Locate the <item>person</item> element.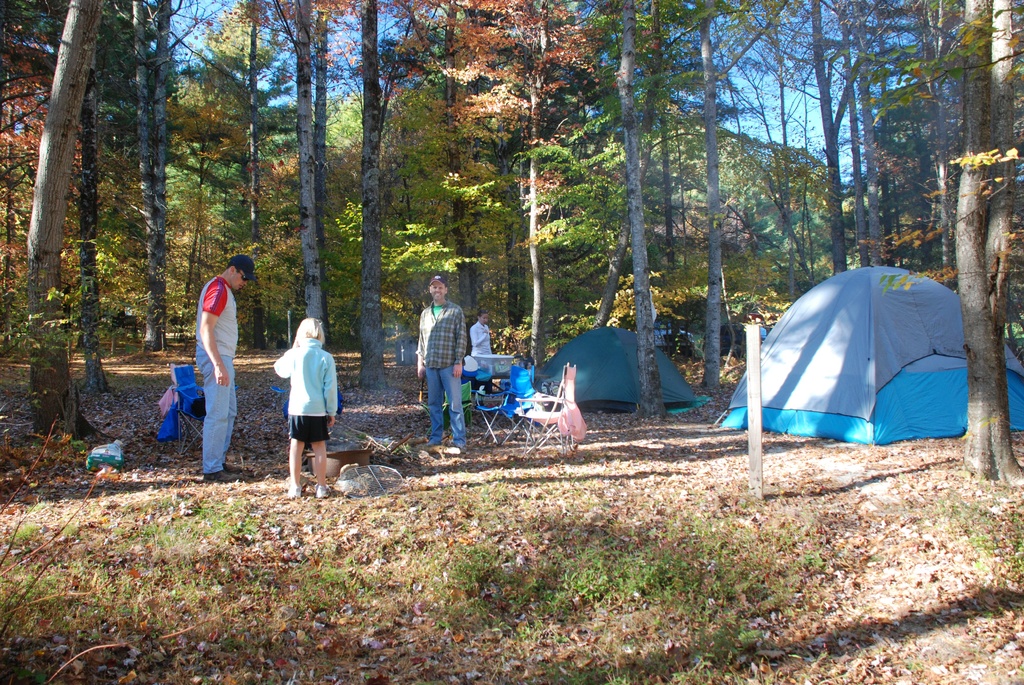
Element bbox: Rect(273, 317, 340, 496).
